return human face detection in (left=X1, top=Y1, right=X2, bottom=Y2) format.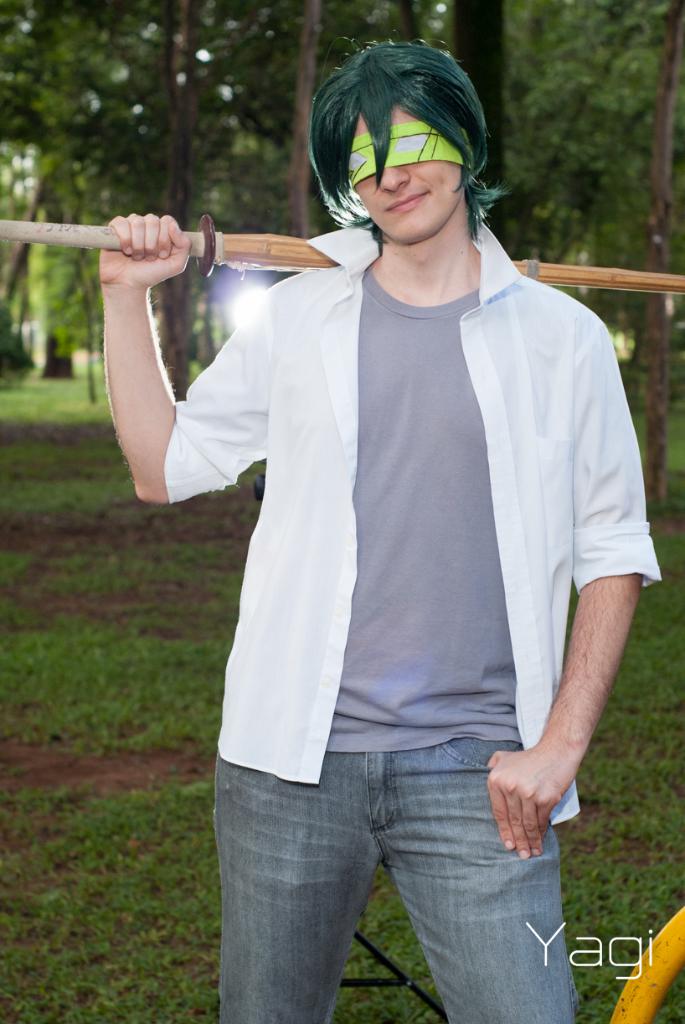
(left=351, top=97, right=465, bottom=240).
